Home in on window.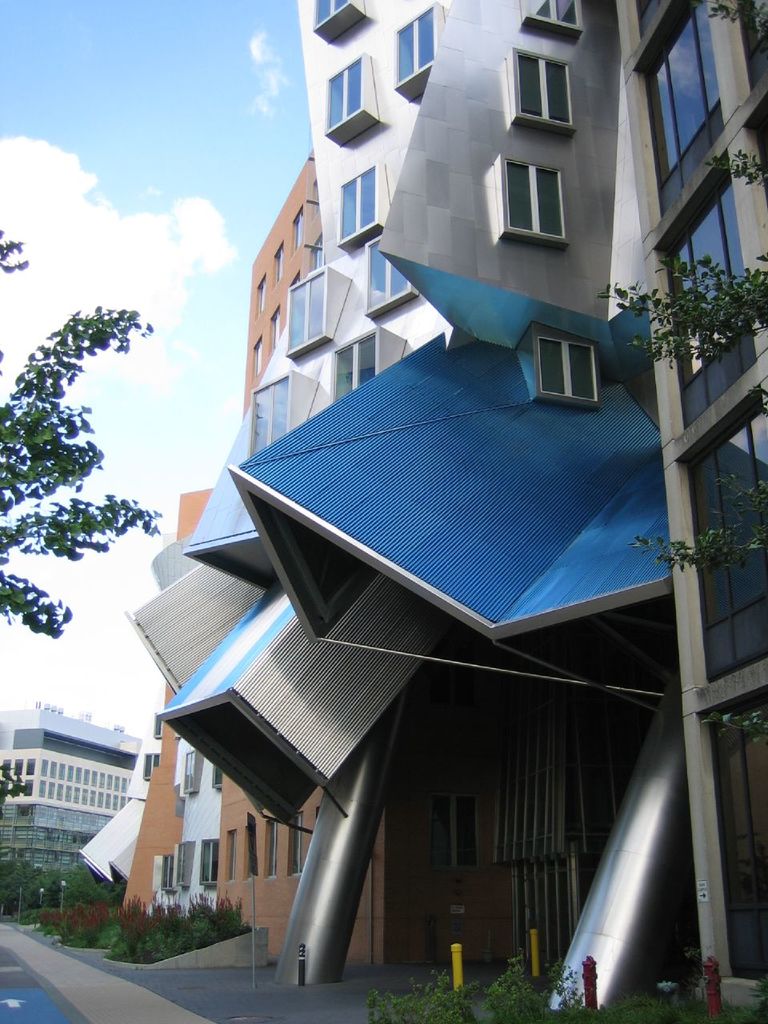
Homed in at <box>324,54,377,137</box>.
